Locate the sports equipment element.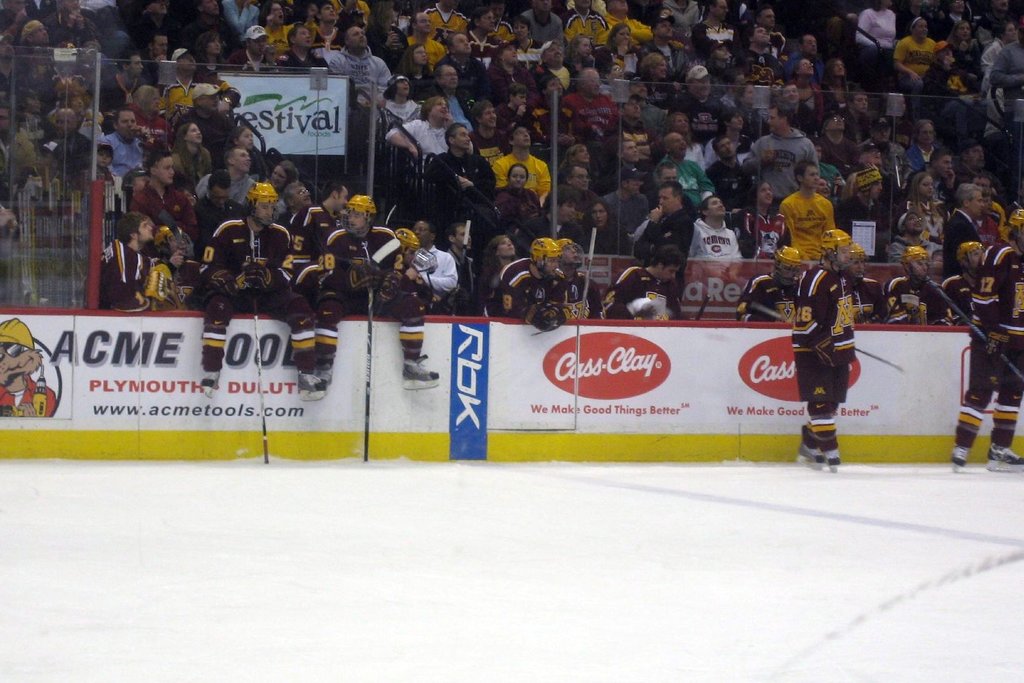
Element bbox: bbox=(931, 278, 1023, 391).
